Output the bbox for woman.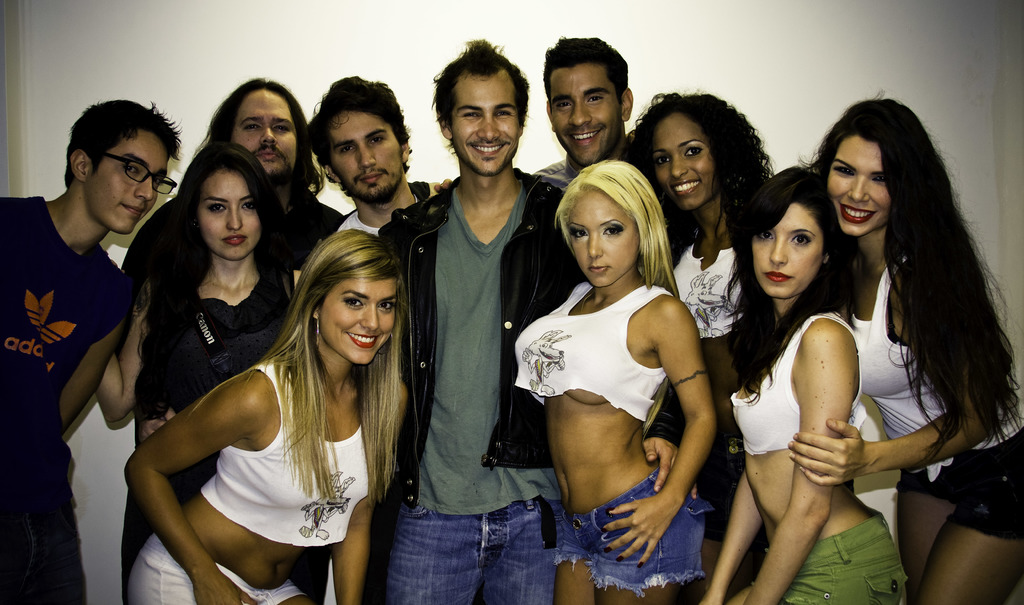
(726, 165, 918, 604).
